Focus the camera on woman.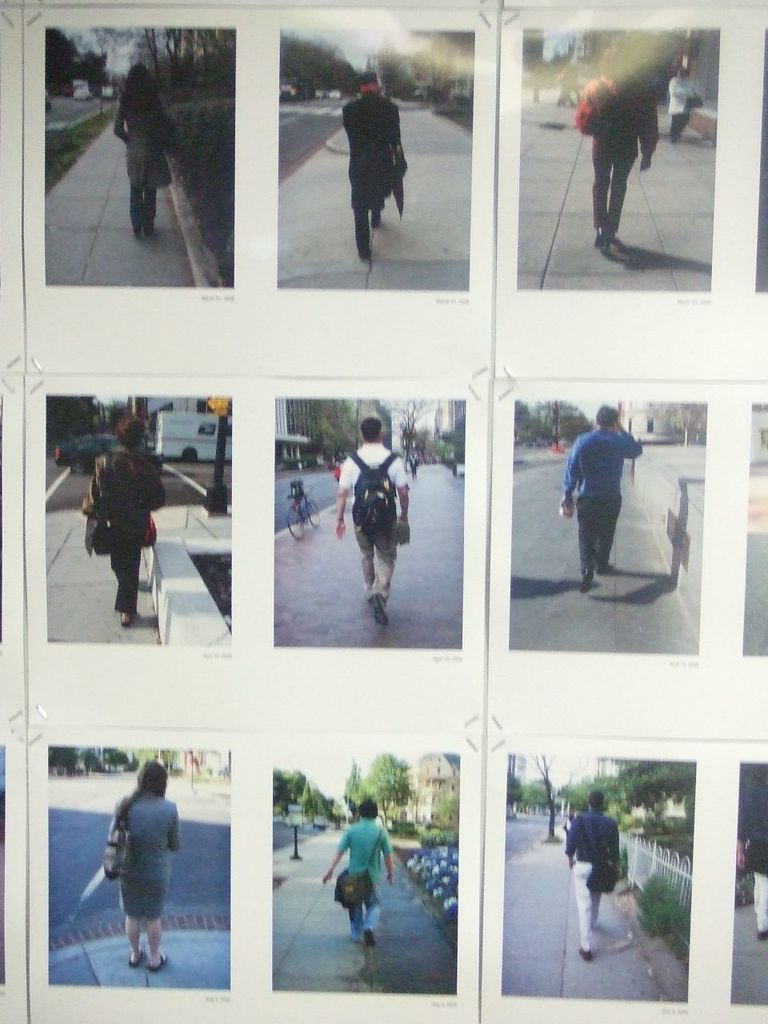
Focus region: x1=92 y1=406 x2=150 y2=625.
